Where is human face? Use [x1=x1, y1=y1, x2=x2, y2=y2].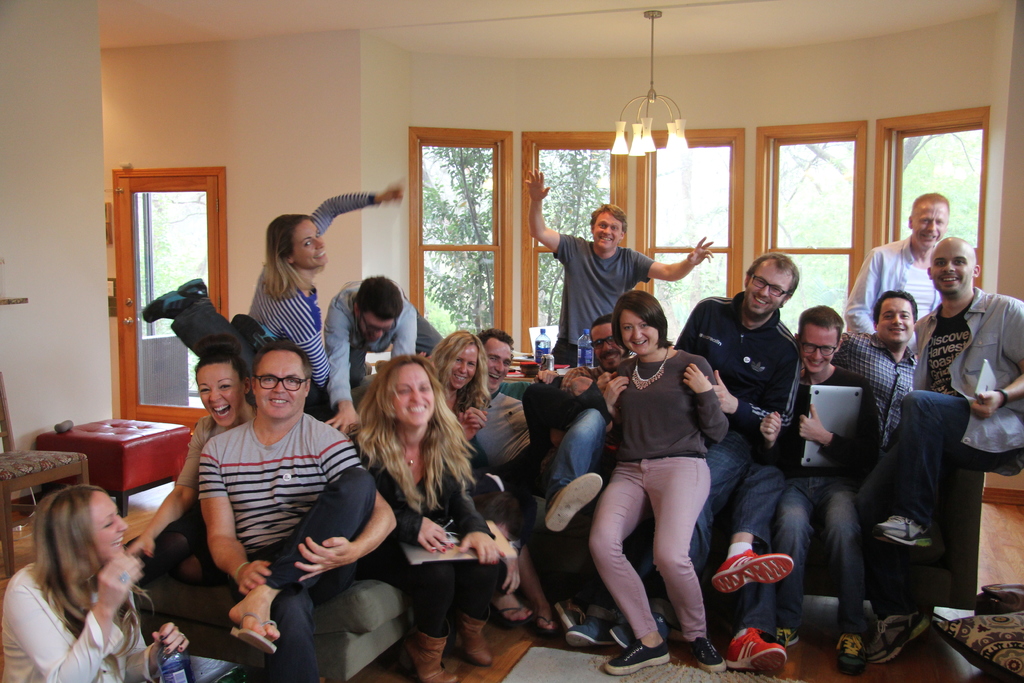
[x1=745, y1=262, x2=791, y2=320].
